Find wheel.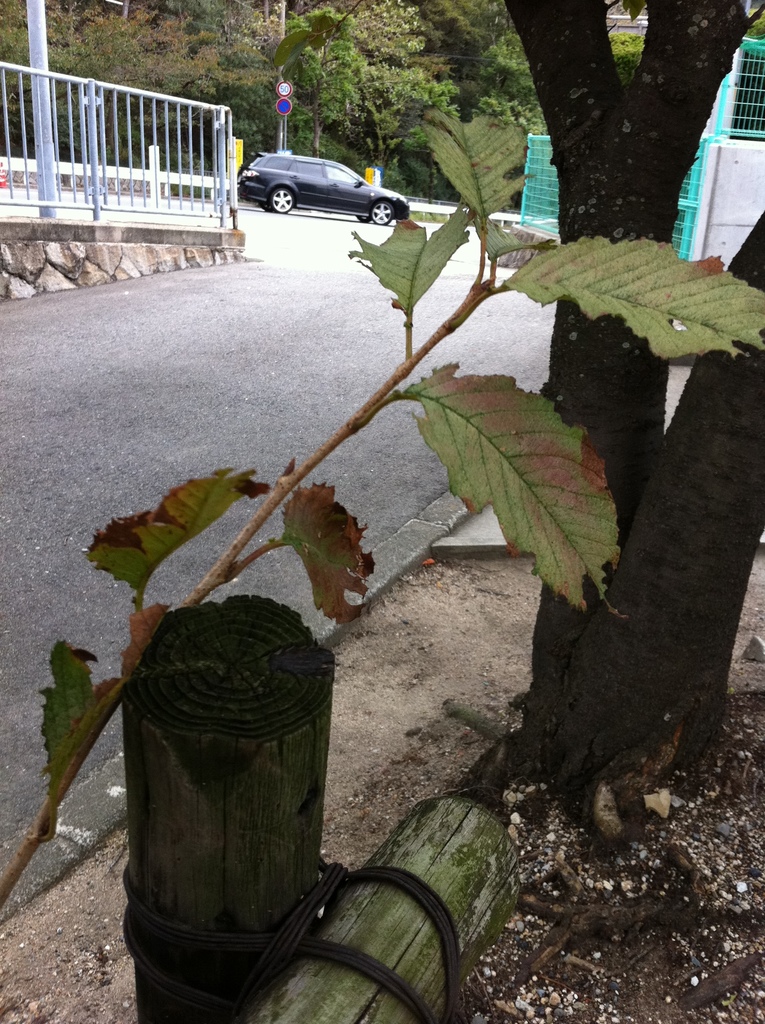
left=374, top=202, right=397, bottom=221.
